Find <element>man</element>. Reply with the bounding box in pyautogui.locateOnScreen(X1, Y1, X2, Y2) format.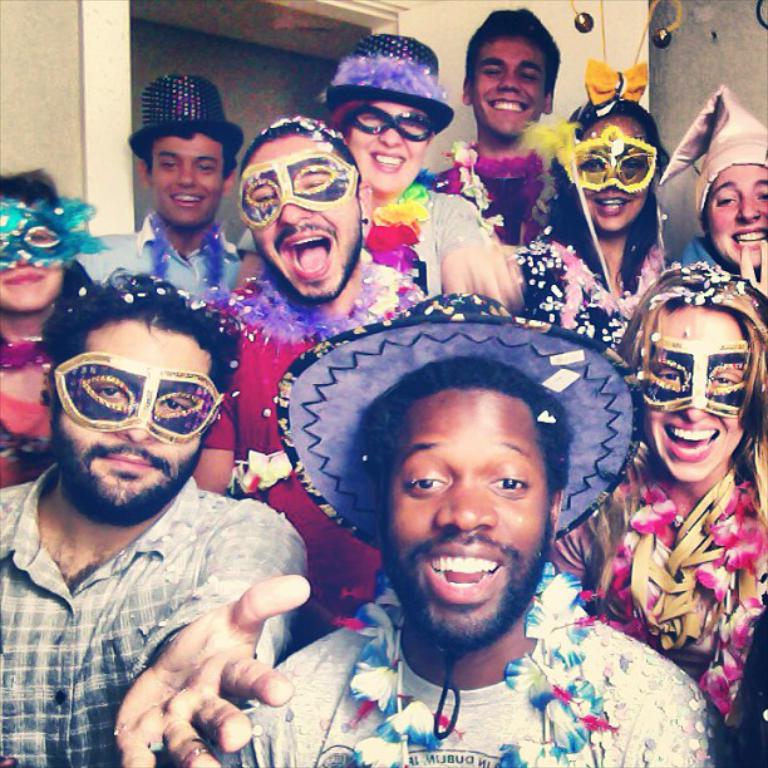
pyautogui.locateOnScreen(83, 73, 242, 301).
